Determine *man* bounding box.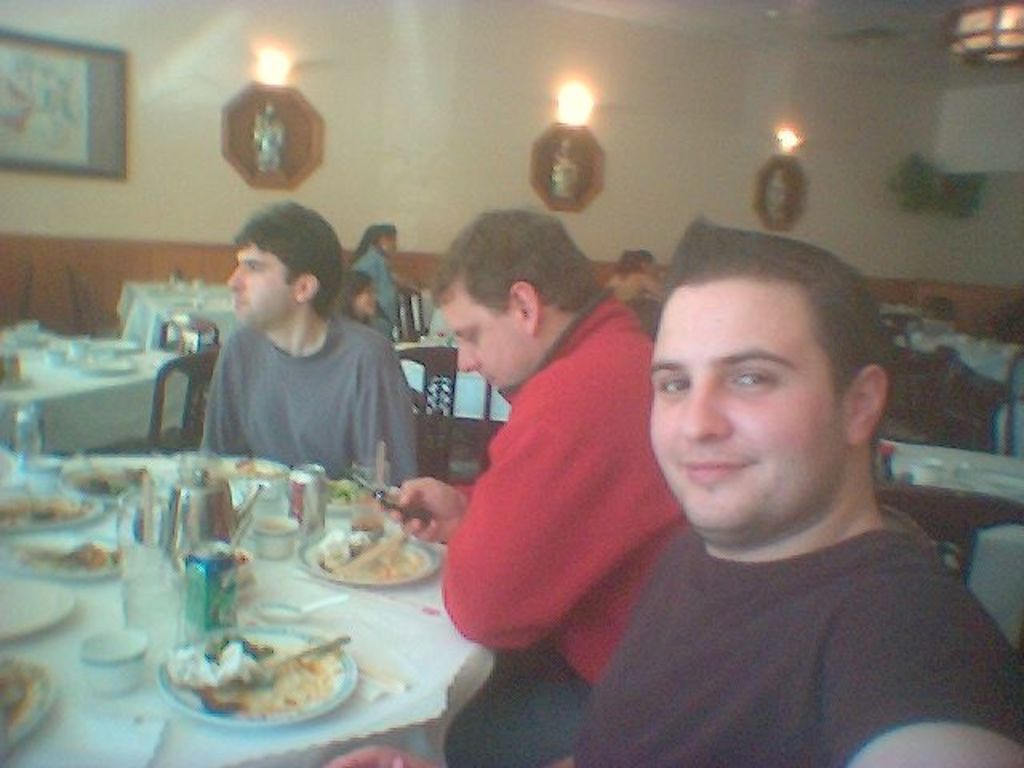
Determined: <region>194, 200, 421, 490</region>.
